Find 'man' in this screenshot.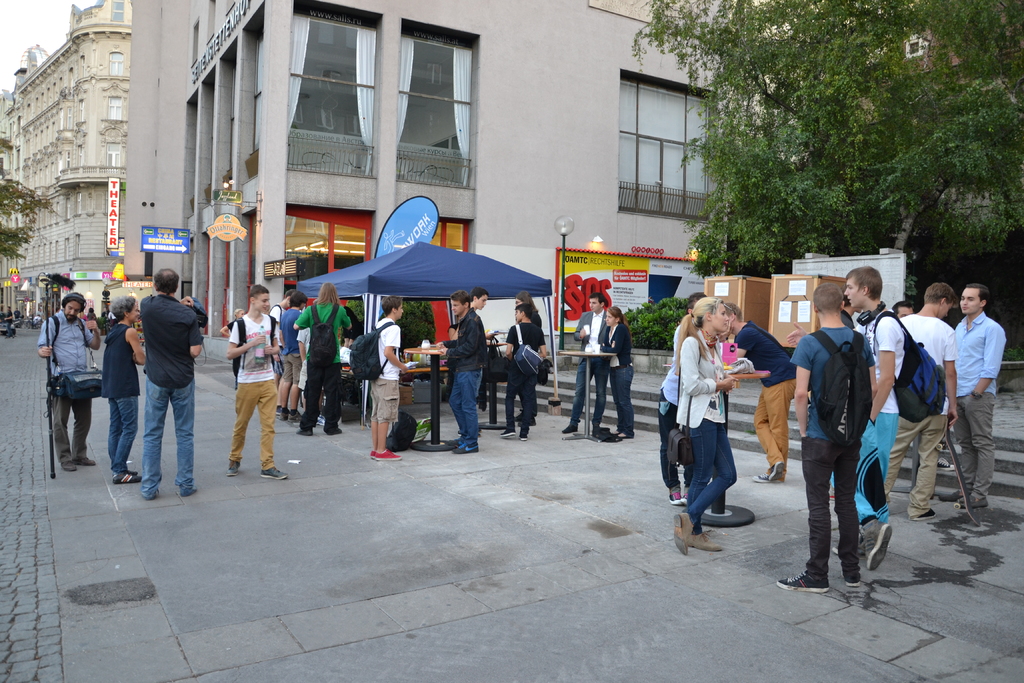
The bounding box for 'man' is 829:266:941:568.
